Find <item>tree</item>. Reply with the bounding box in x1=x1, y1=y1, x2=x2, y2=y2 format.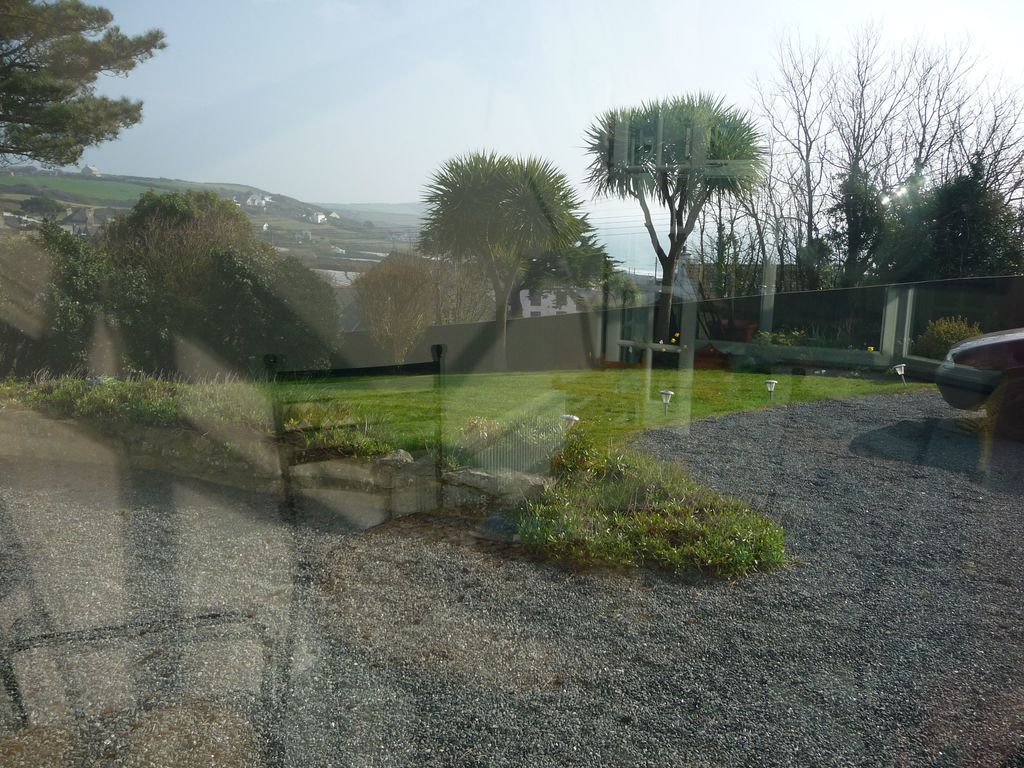
x1=89, y1=188, x2=263, y2=347.
